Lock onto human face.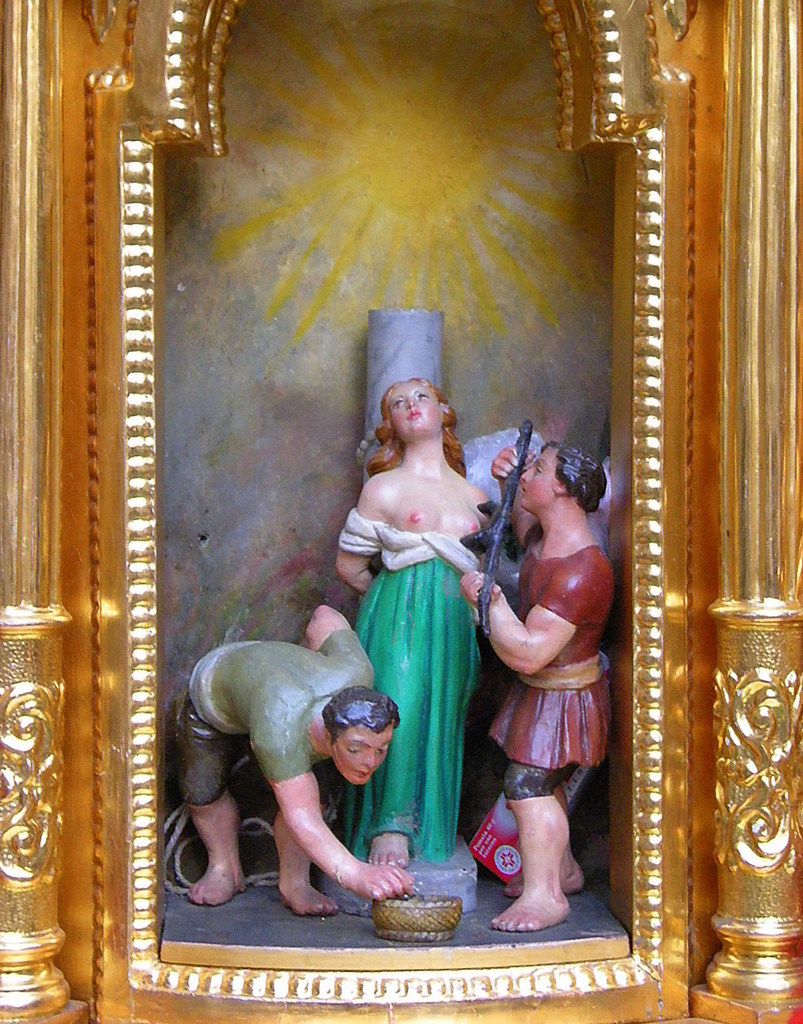
Locked: crop(388, 380, 446, 439).
